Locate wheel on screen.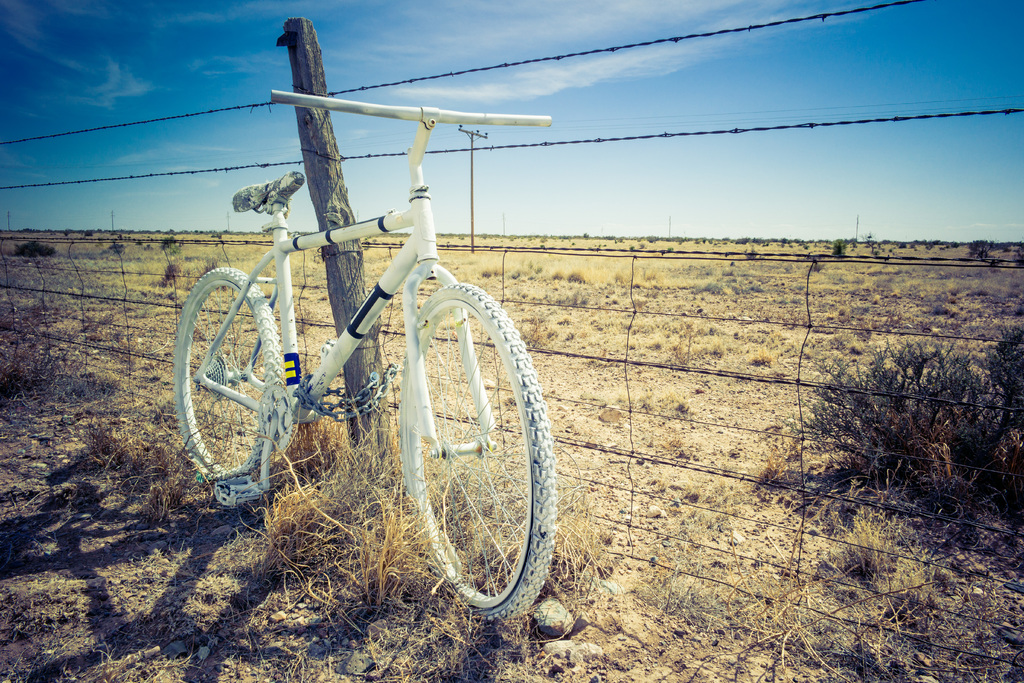
On screen at locate(175, 267, 287, 480).
